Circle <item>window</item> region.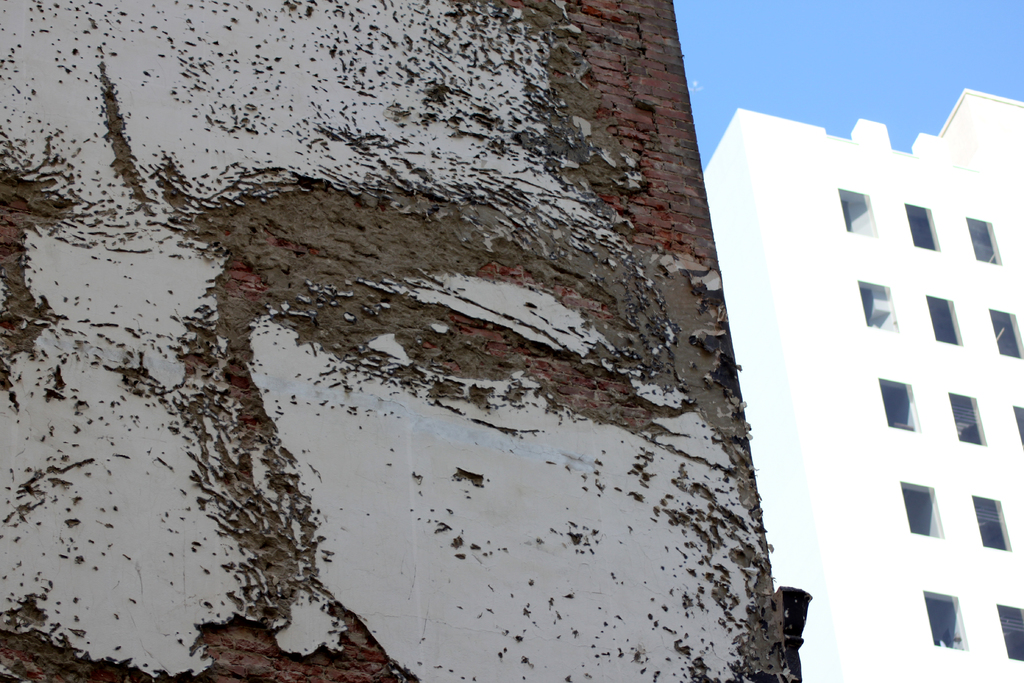
Region: BBox(967, 214, 1003, 263).
